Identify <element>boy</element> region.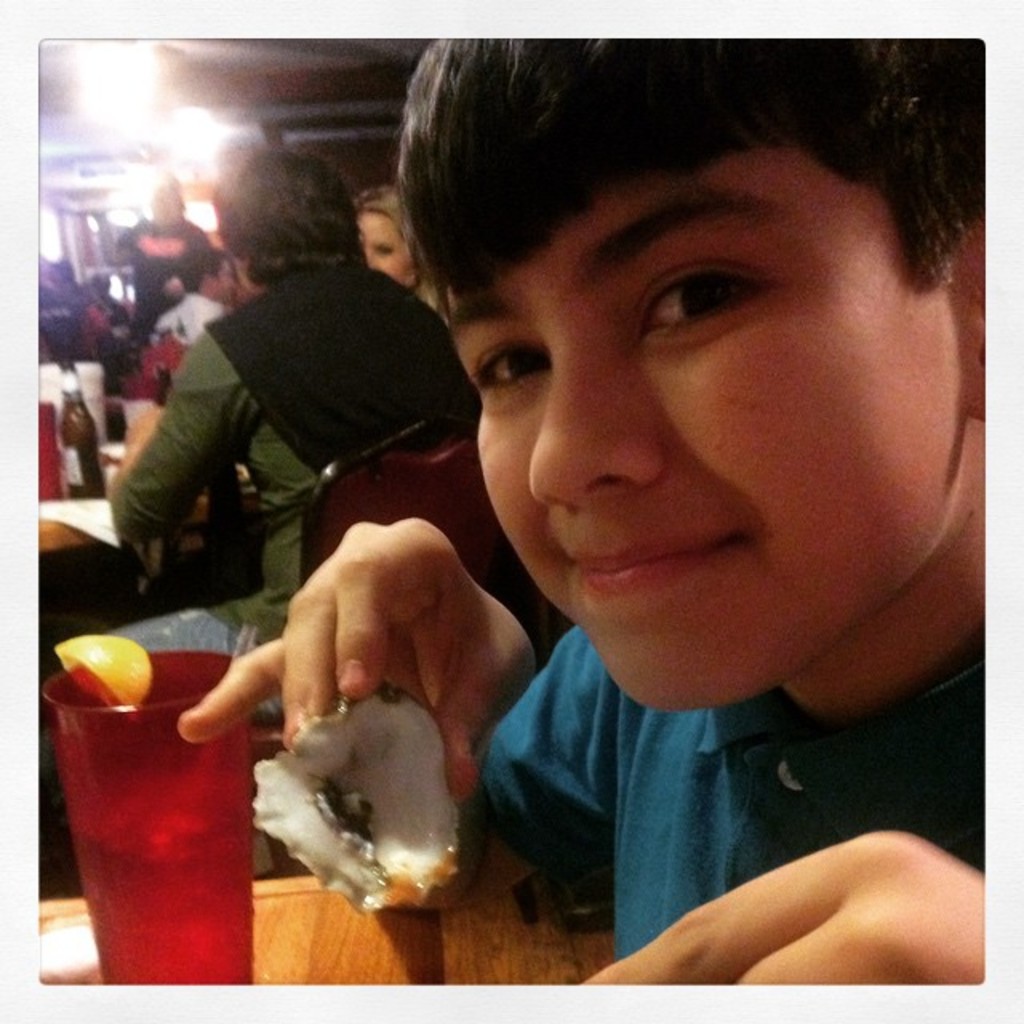
Region: locate(166, 24, 1019, 1010).
